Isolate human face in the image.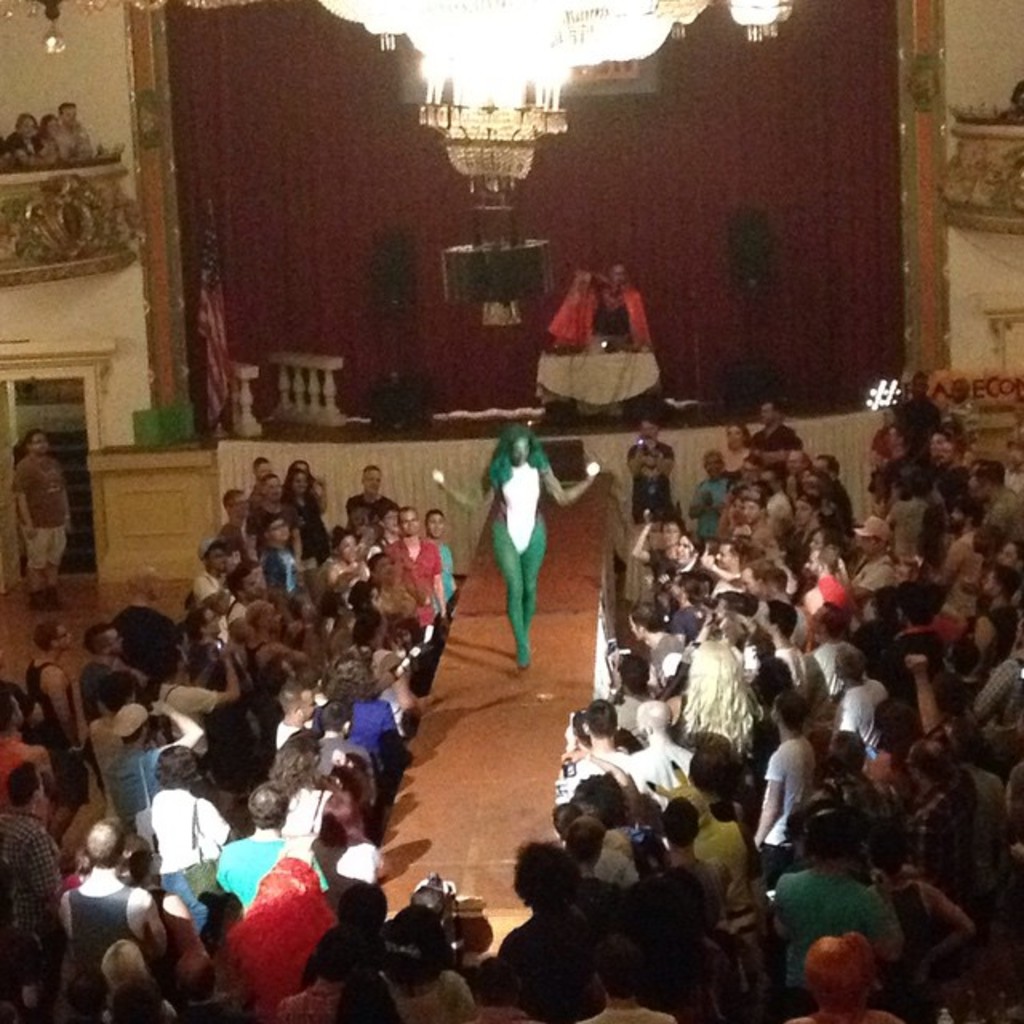
Isolated region: 982/573/992/595.
